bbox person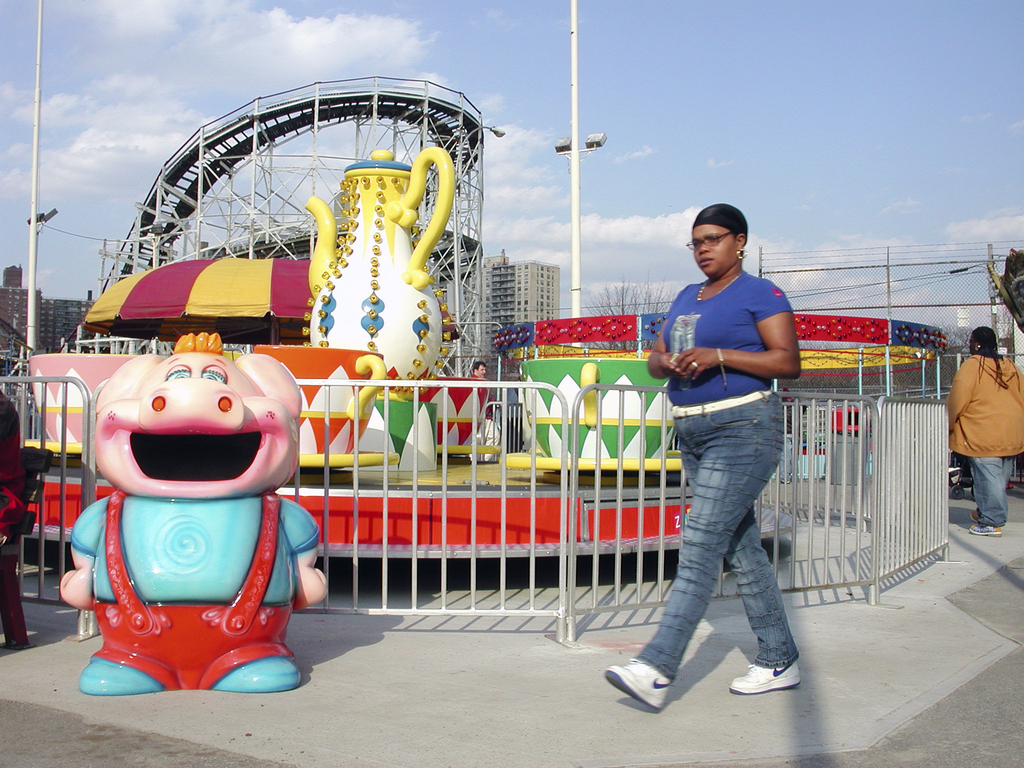
[600, 199, 814, 728]
